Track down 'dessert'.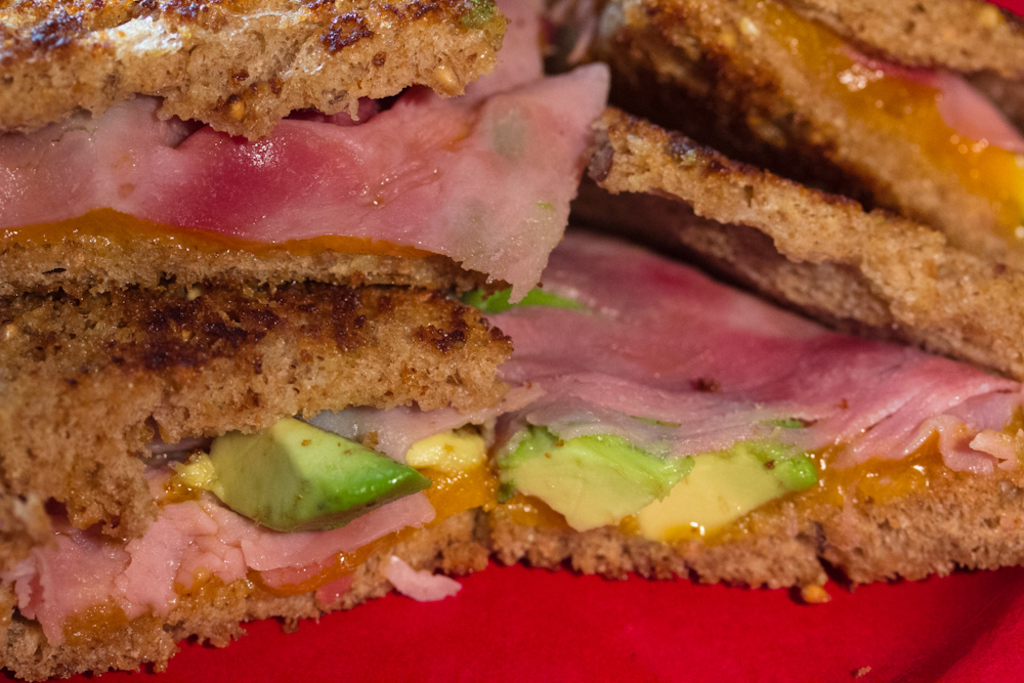
Tracked to {"left": 0, "top": 0, "right": 1023, "bottom": 682}.
